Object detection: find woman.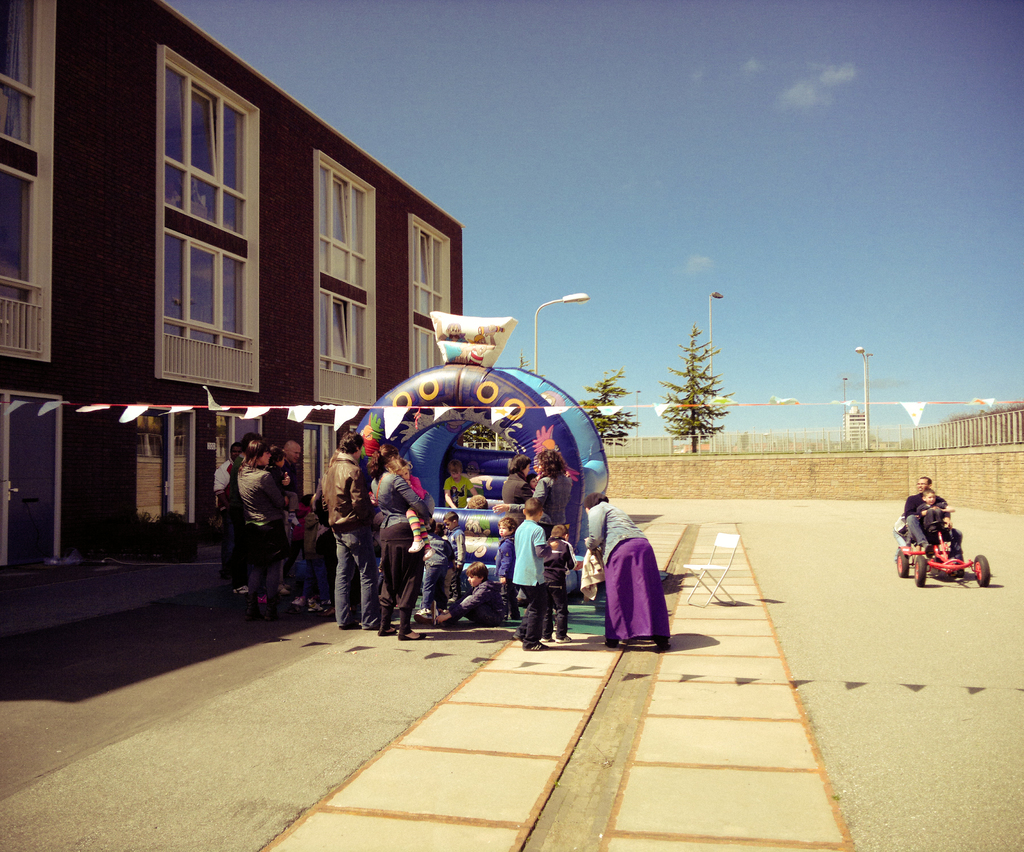
region(231, 435, 298, 611).
